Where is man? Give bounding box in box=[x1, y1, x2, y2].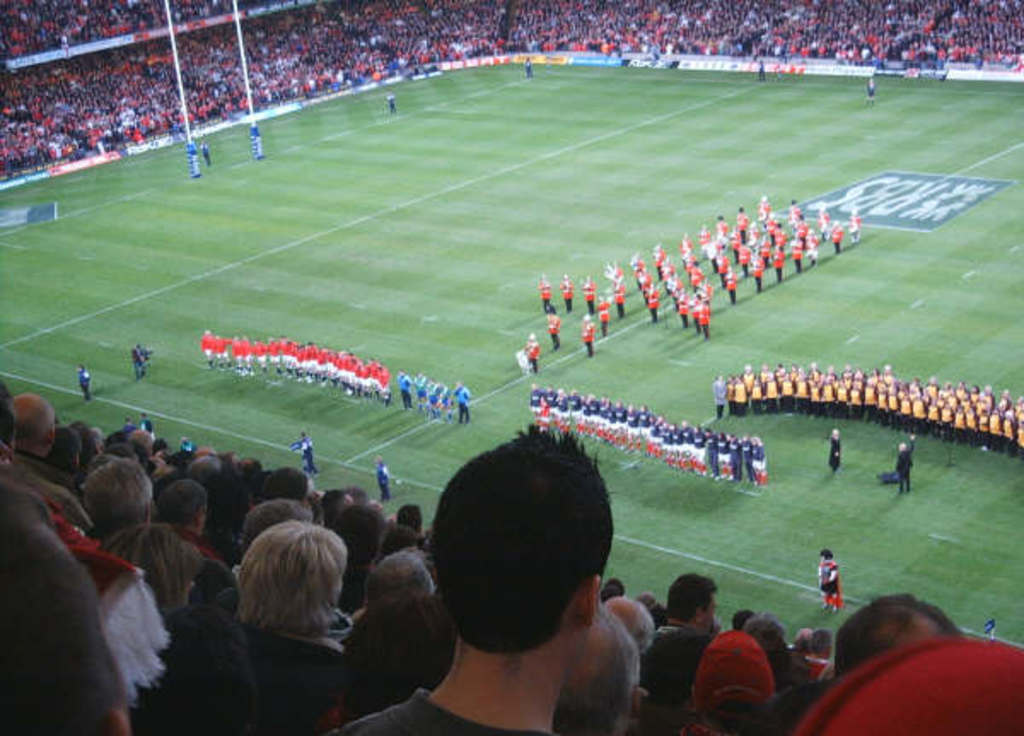
box=[683, 630, 773, 734].
